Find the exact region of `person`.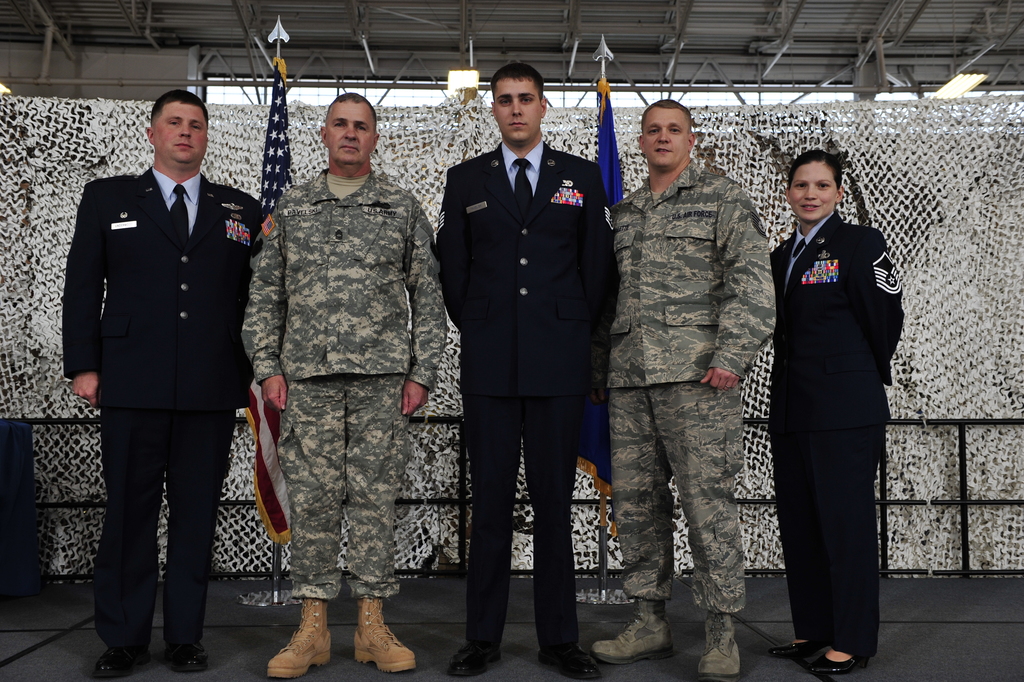
Exact region: [596,97,777,679].
